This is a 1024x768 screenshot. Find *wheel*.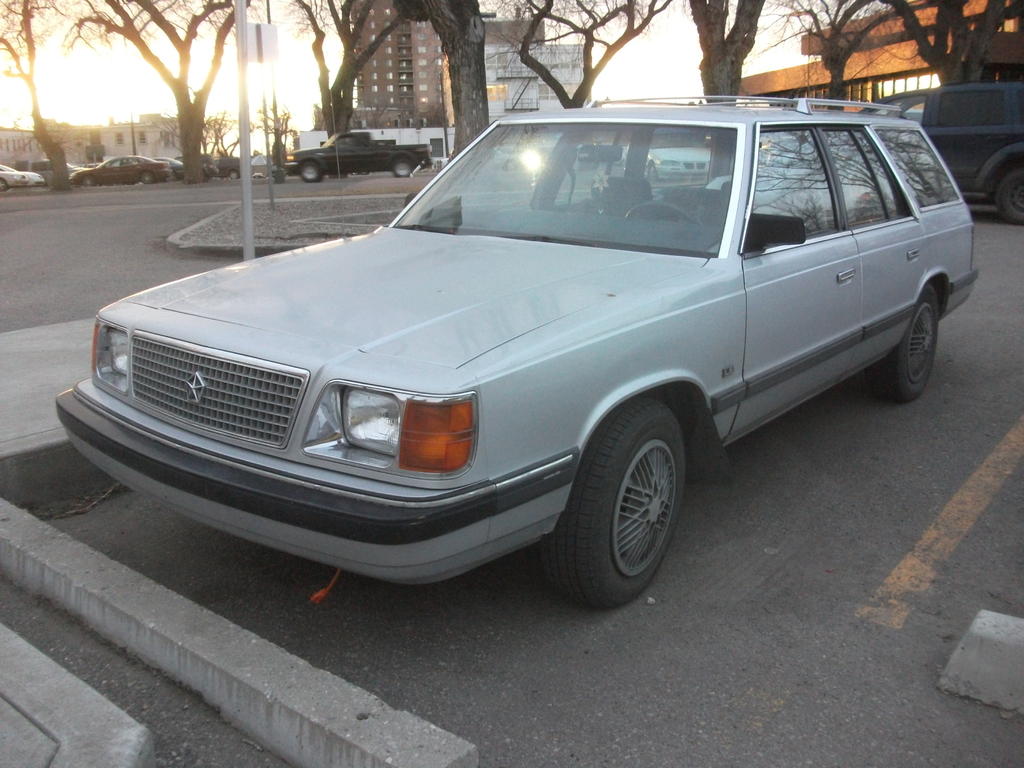
Bounding box: rect(390, 156, 419, 177).
